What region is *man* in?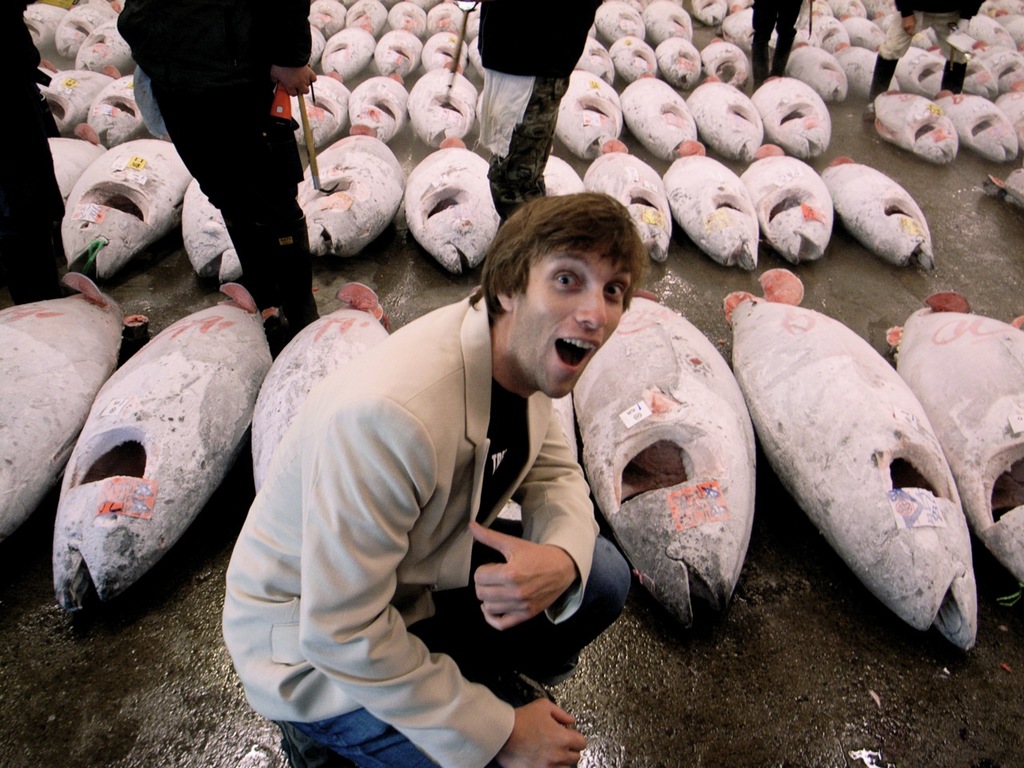
detection(215, 193, 643, 767).
